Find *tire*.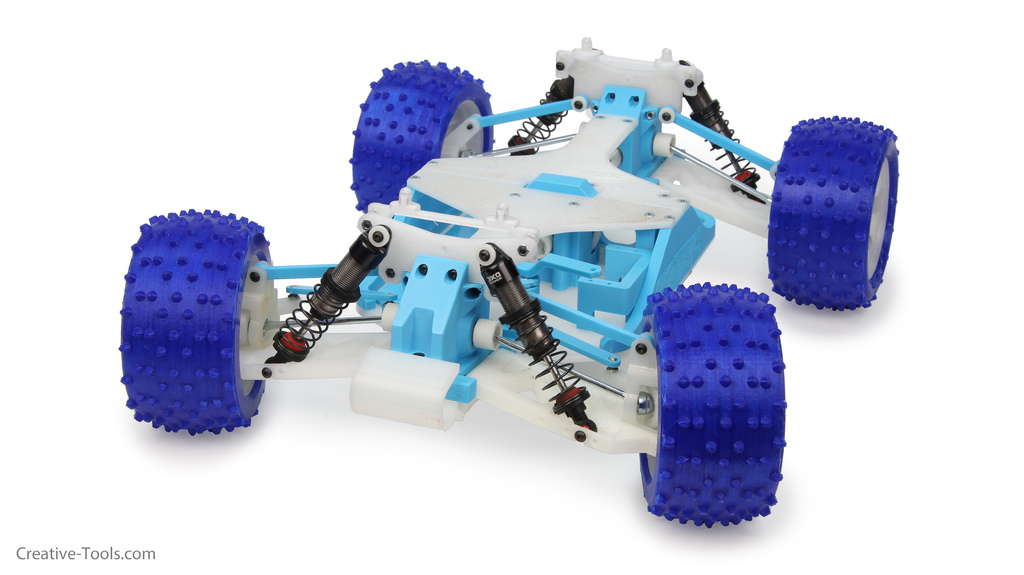
<region>641, 278, 785, 526</region>.
